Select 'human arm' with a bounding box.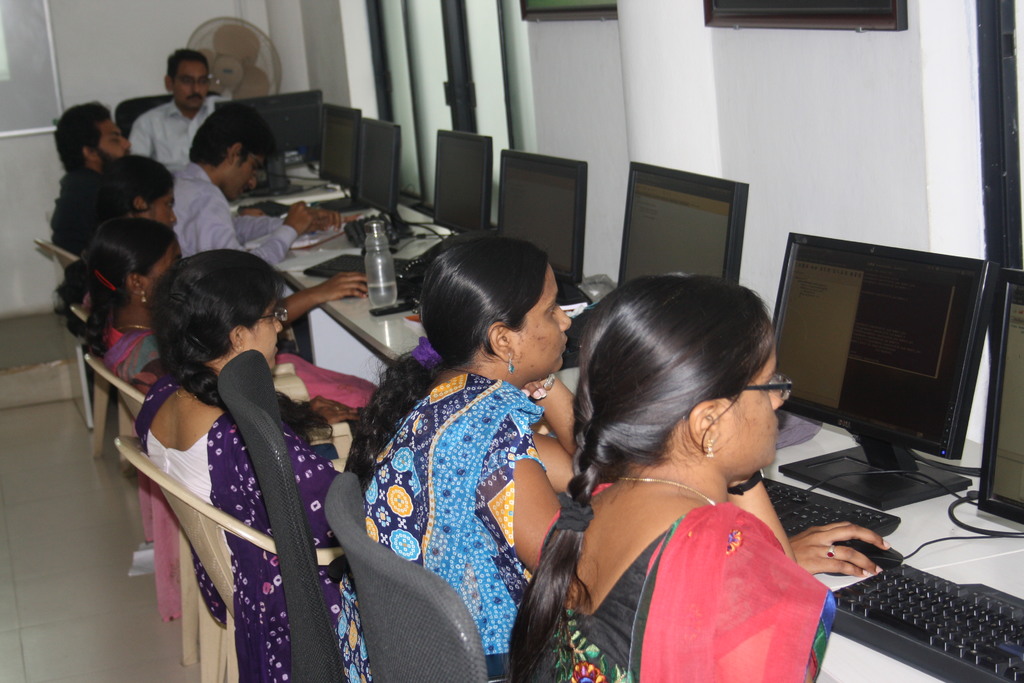
locate(725, 468, 797, 562).
